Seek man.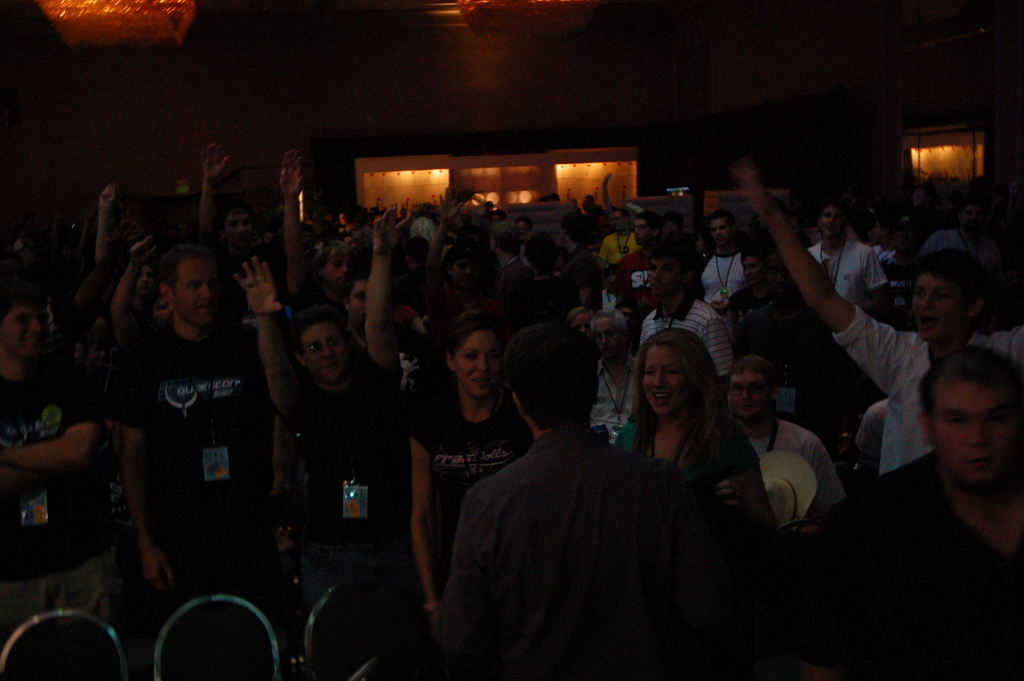
[119, 249, 293, 680].
